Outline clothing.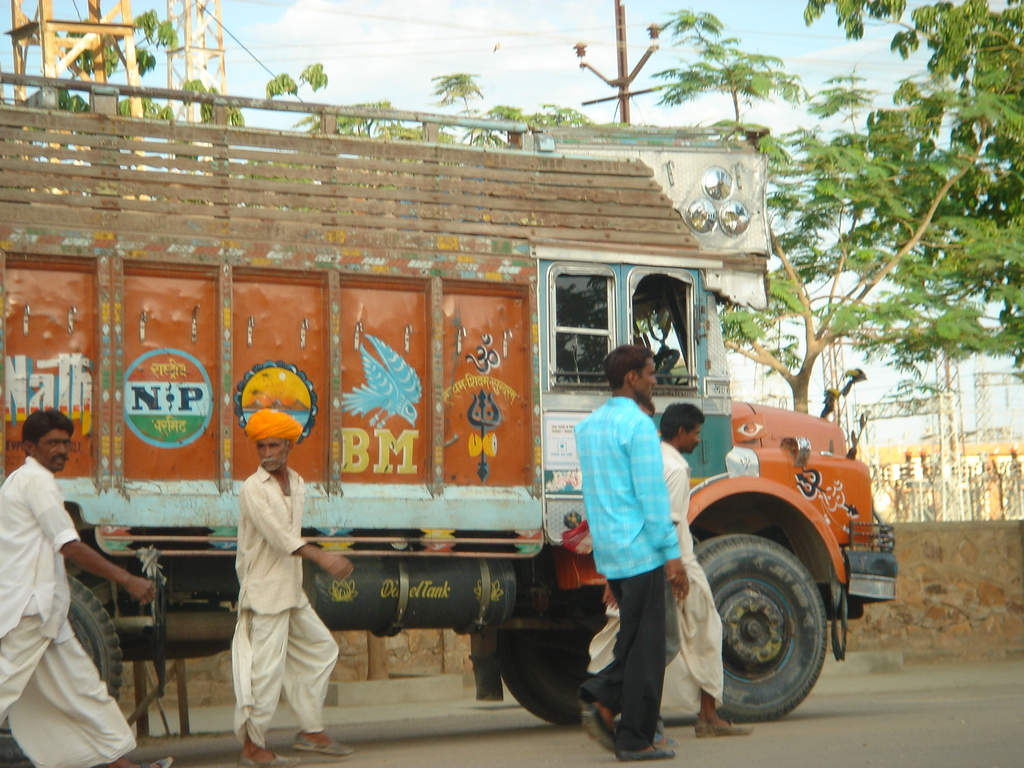
Outline: box(0, 454, 140, 767).
